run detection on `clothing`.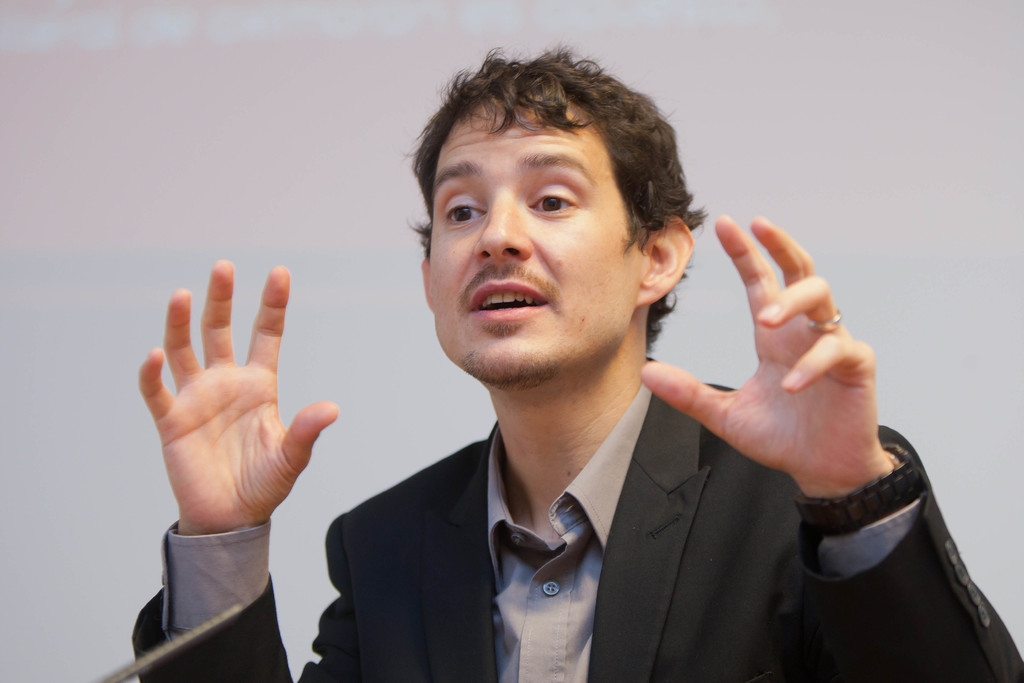
Result: rect(131, 354, 1023, 682).
